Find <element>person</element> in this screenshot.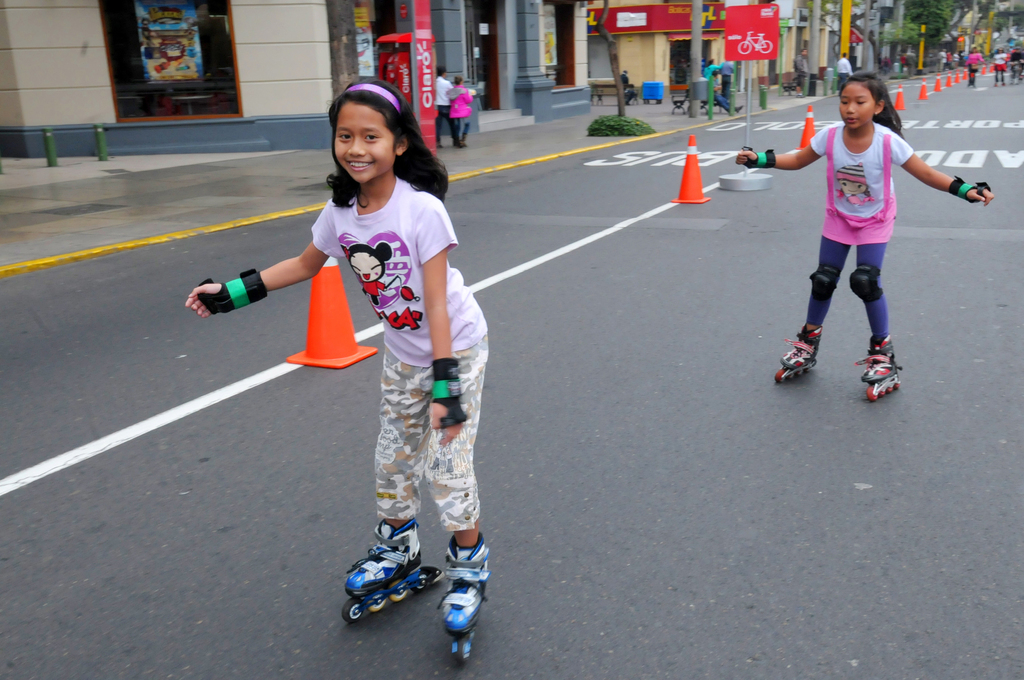
The bounding box for <element>person</element> is {"left": 438, "top": 71, "right": 458, "bottom": 150}.
